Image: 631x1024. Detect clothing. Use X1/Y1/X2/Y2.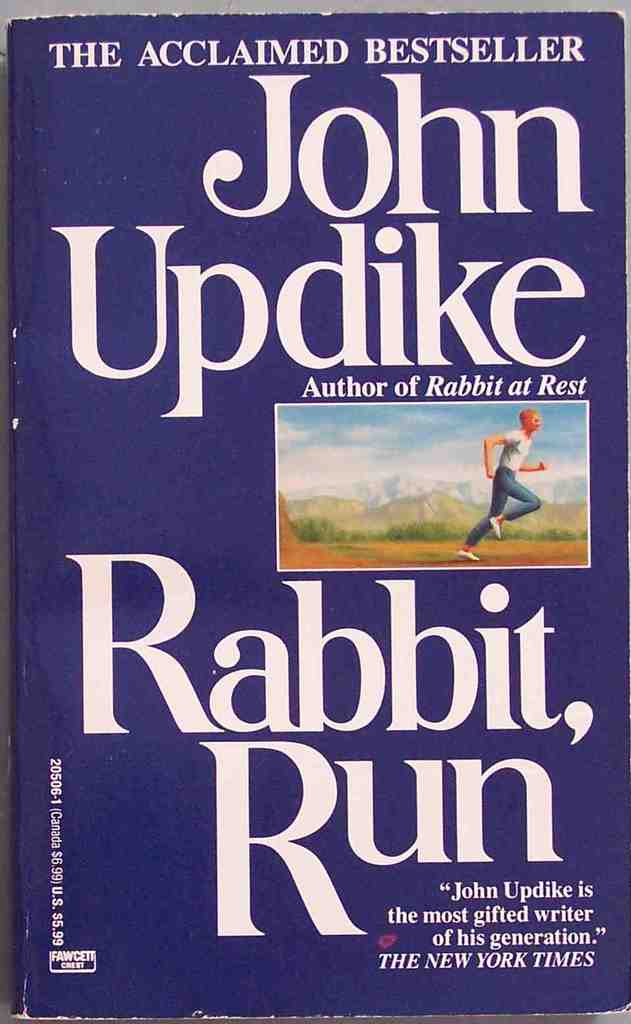
474/435/544/541.
